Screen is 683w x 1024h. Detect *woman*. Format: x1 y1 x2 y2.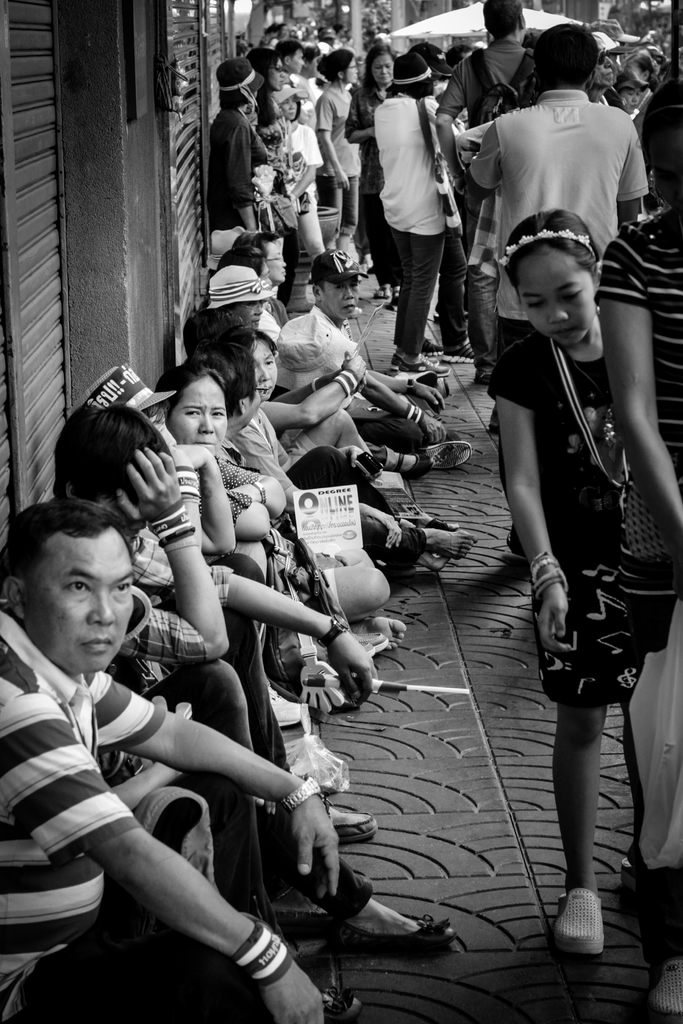
346 42 399 196.
